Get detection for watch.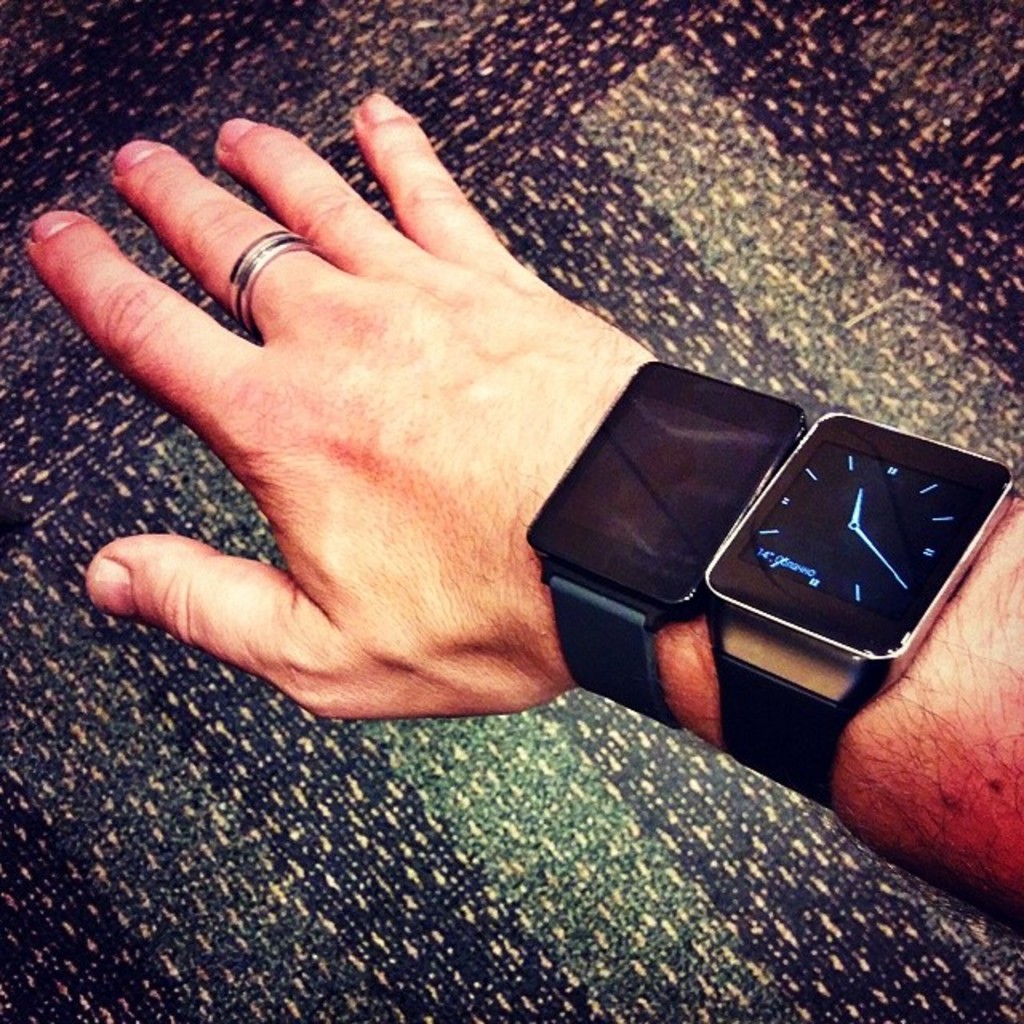
Detection: bbox(520, 349, 803, 747).
